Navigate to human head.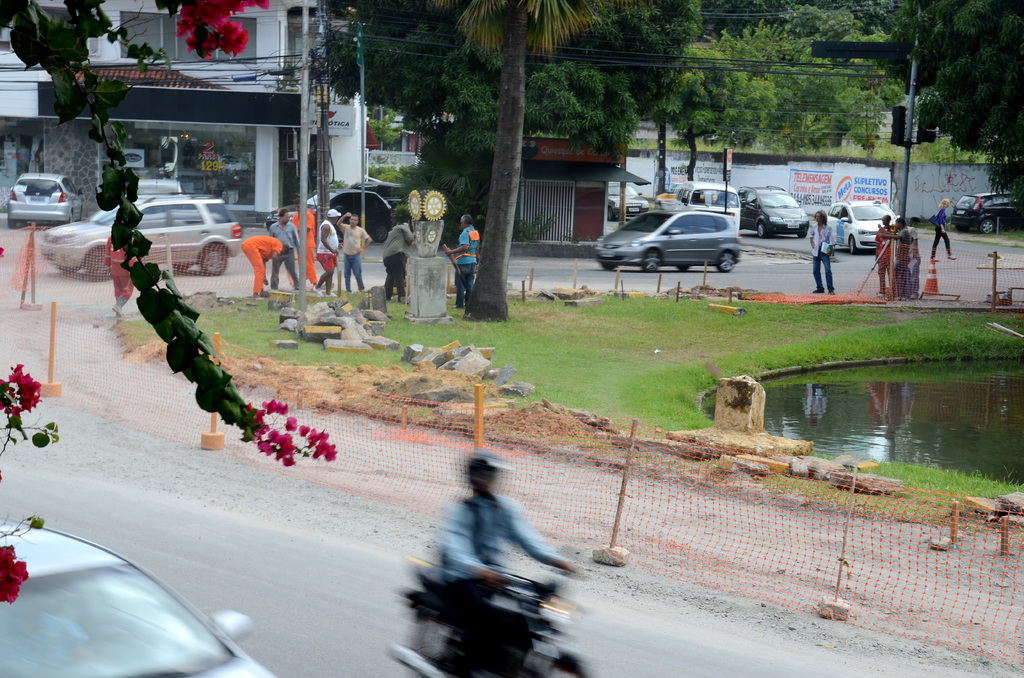
Navigation target: {"x1": 349, "y1": 211, "x2": 357, "y2": 228}.
